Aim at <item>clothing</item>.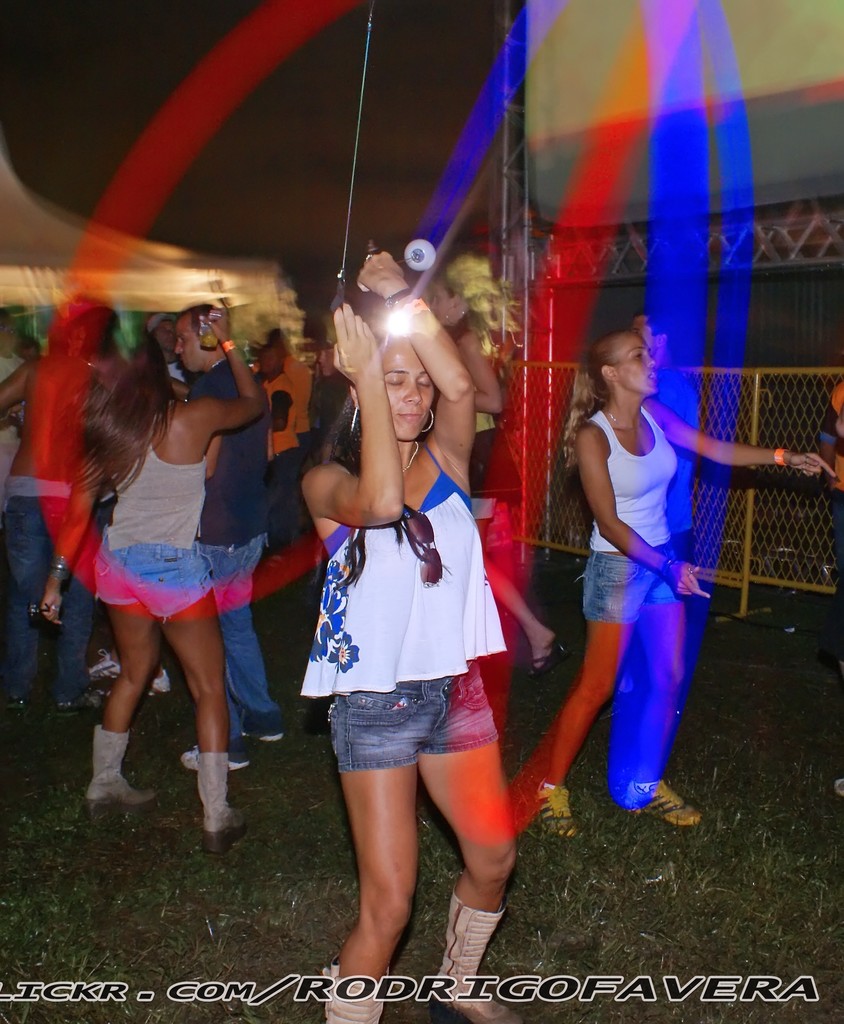
Aimed at BBox(300, 442, 508, 771).
